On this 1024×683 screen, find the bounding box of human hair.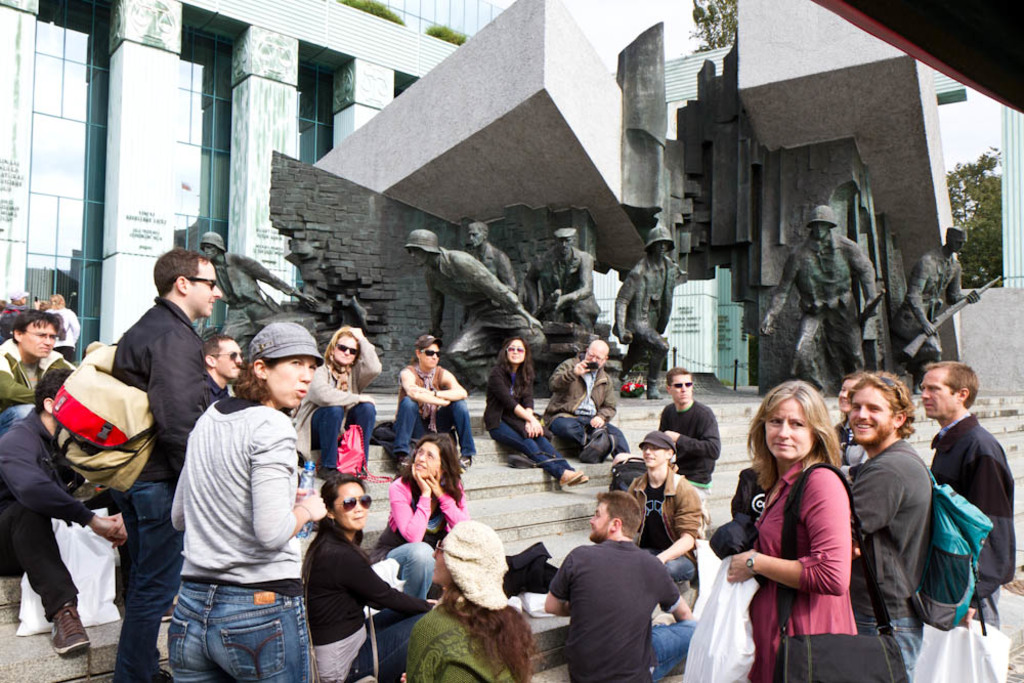
Bounding box: <bbox>853, 374, 916, 440</bbox>.
